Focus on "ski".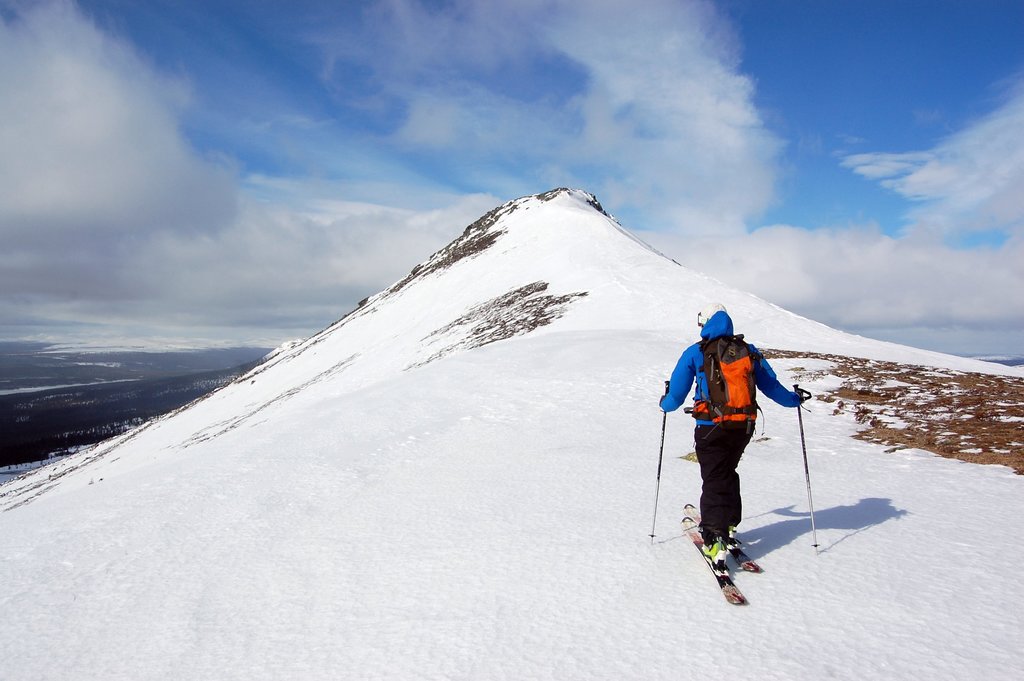
Focused at bbox(690, 500, 753, 573).
